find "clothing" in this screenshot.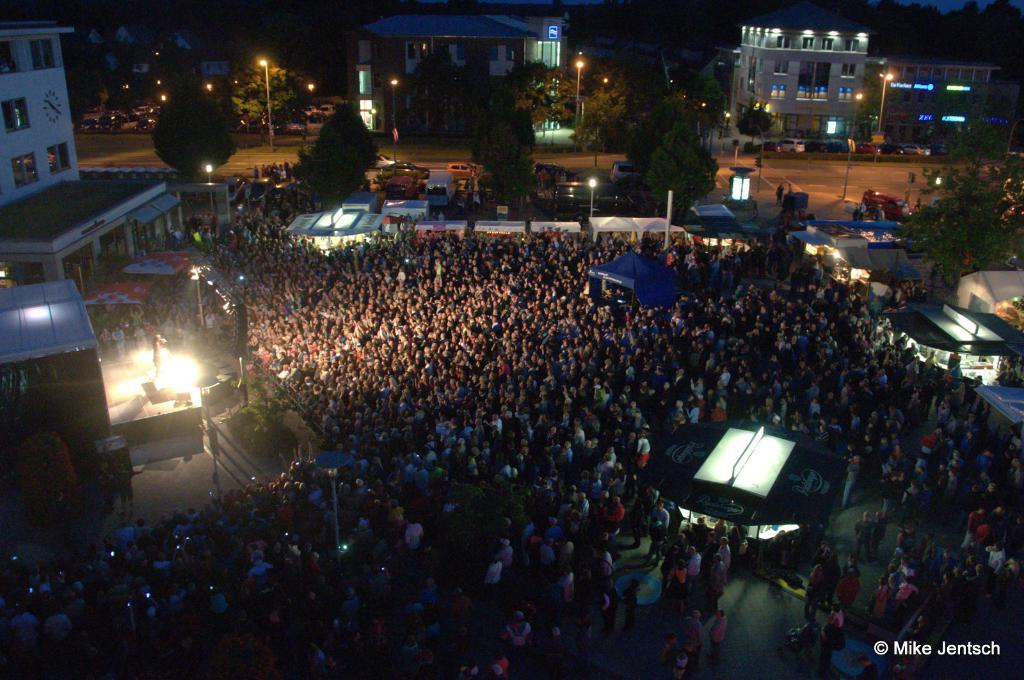
The bounding box for "clothing" is [left=979, top=454, right=986, bottom=465].
